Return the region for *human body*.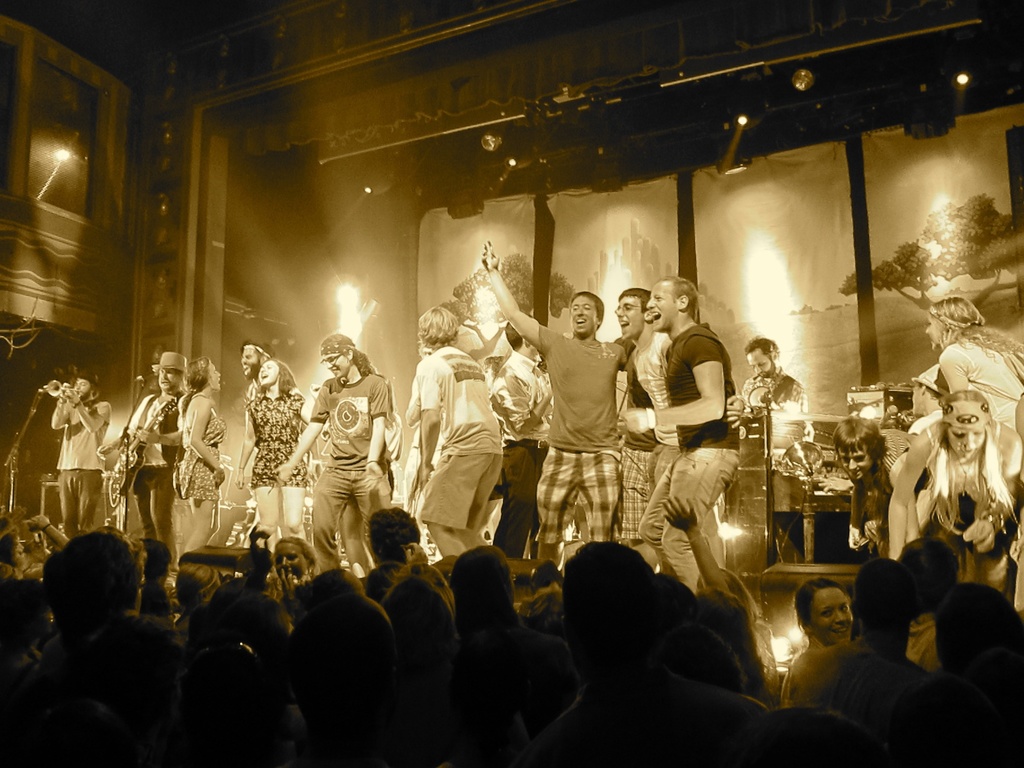
l=385, t=307, r=497, b=584.
